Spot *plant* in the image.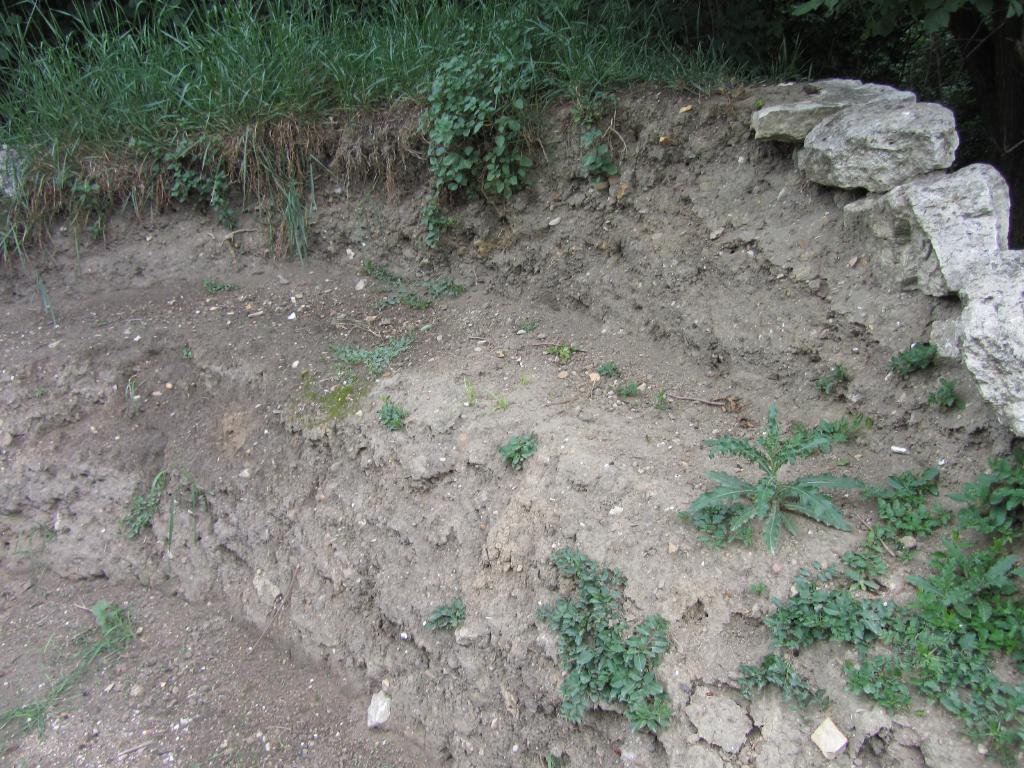
*plant* found at crop(374, 390, 404, 433).
